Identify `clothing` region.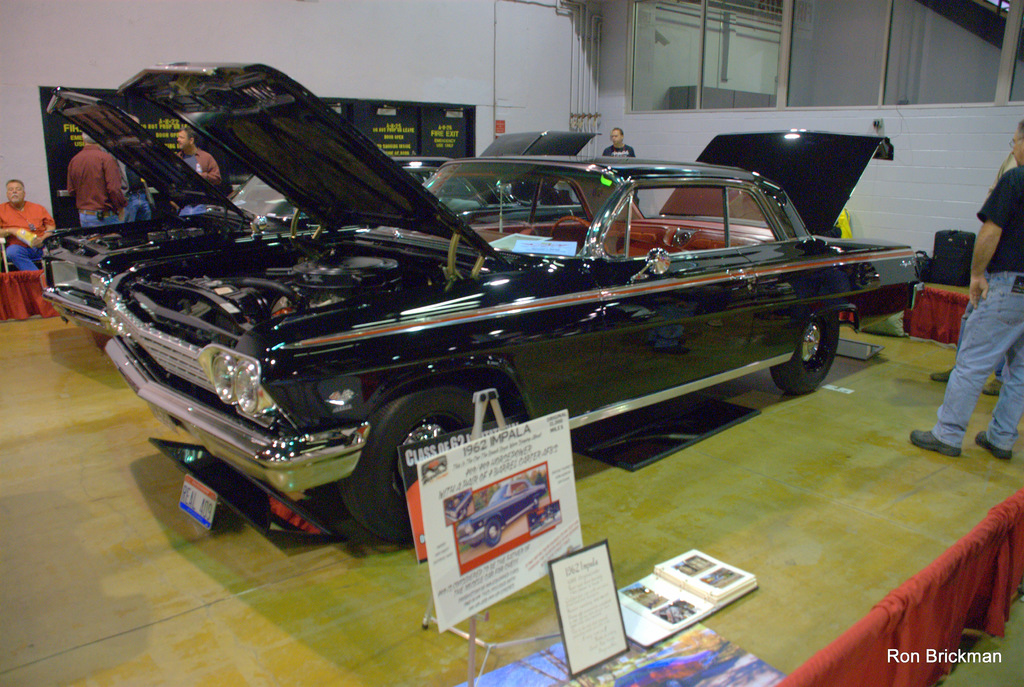
Region: BBox(931, 159, 1023, 453).
